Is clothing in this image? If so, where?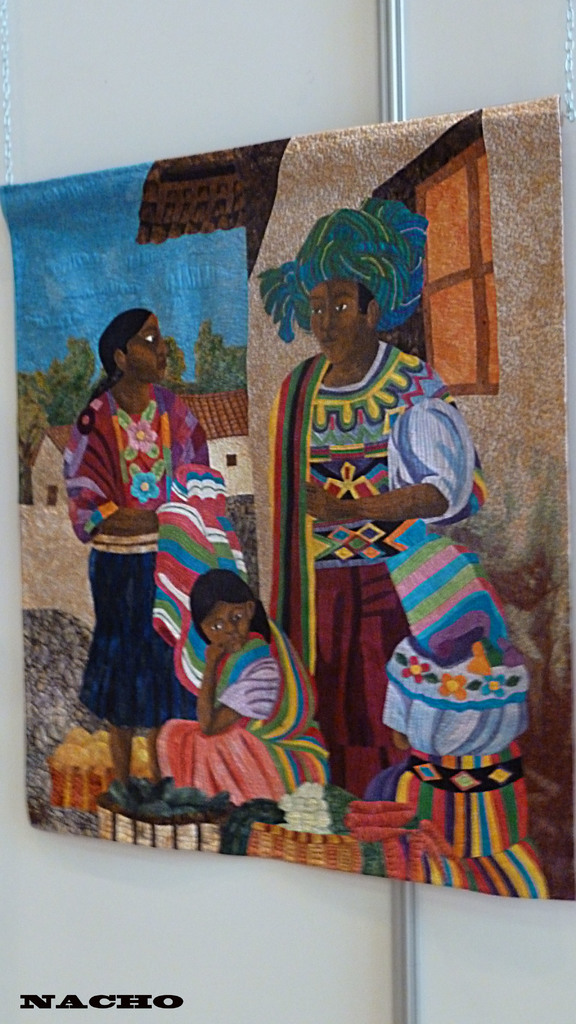
Yes, at bbox=[65, 378, 214, 731].
